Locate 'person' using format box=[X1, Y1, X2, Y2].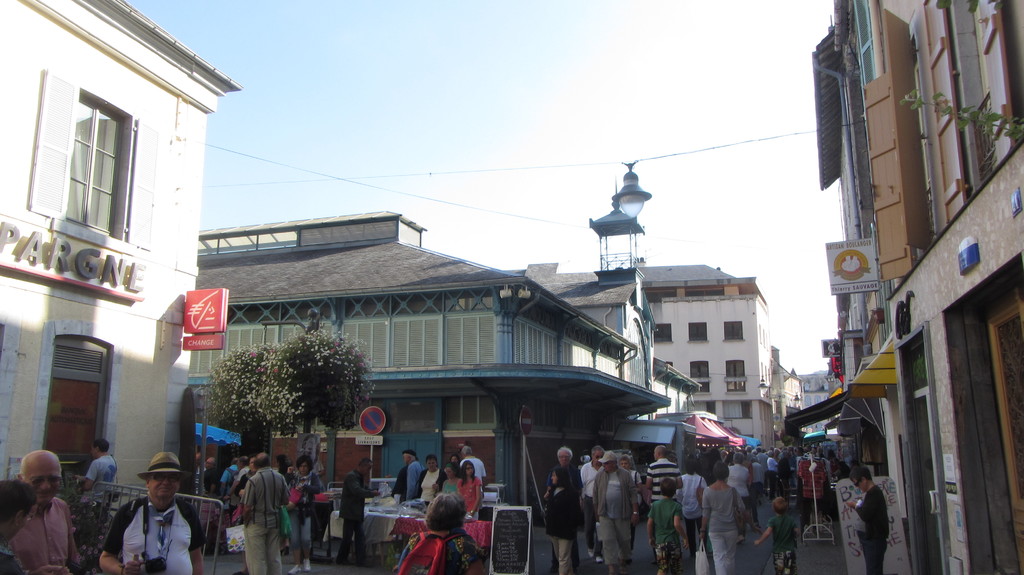
box=[13, 449, 79, 574].
